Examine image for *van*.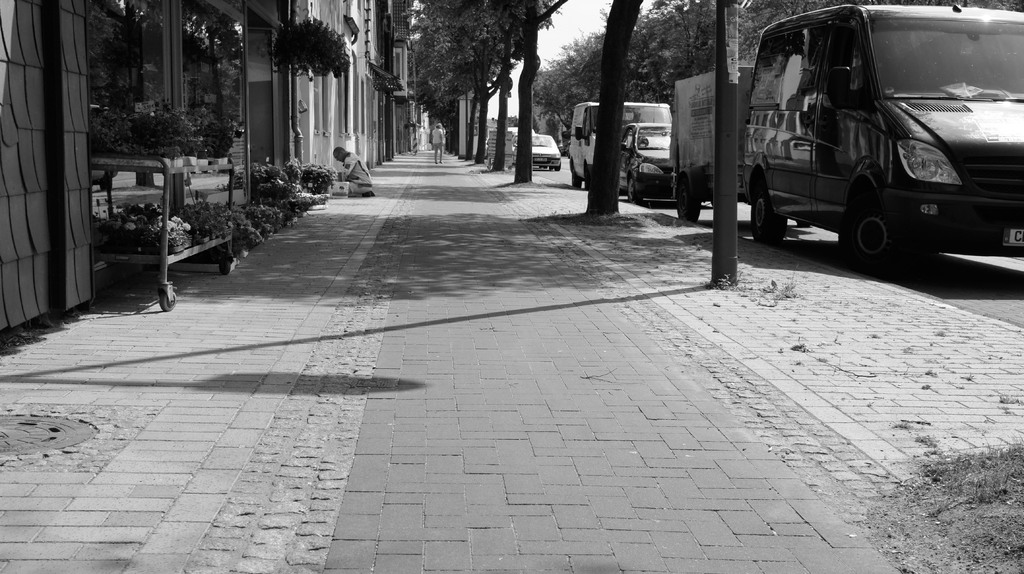
Examination result: Rect(567, 97, 673, 191).
